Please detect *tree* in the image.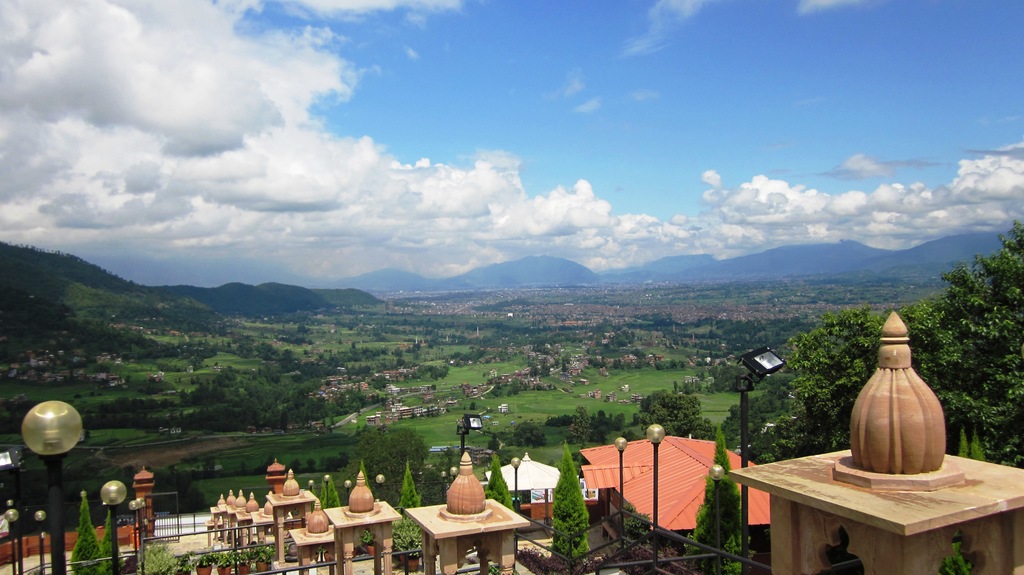
[357,462,374,500].
